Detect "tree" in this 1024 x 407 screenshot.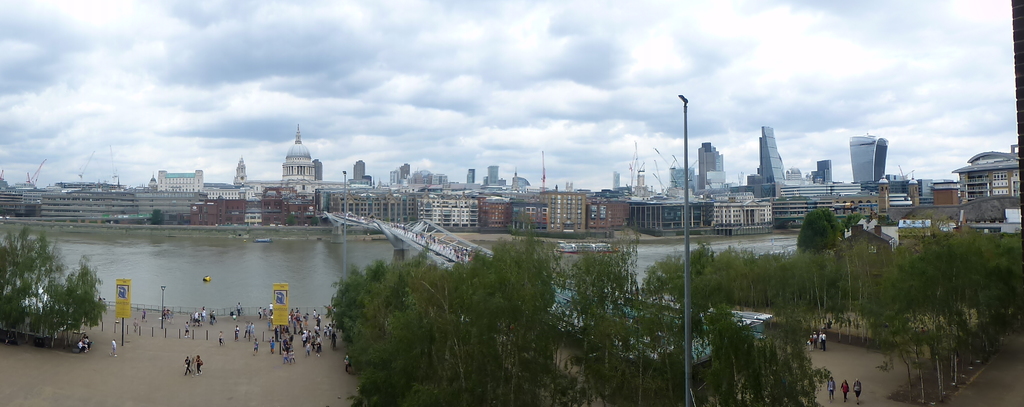
Detection: box(0, 226, 104, 340).
